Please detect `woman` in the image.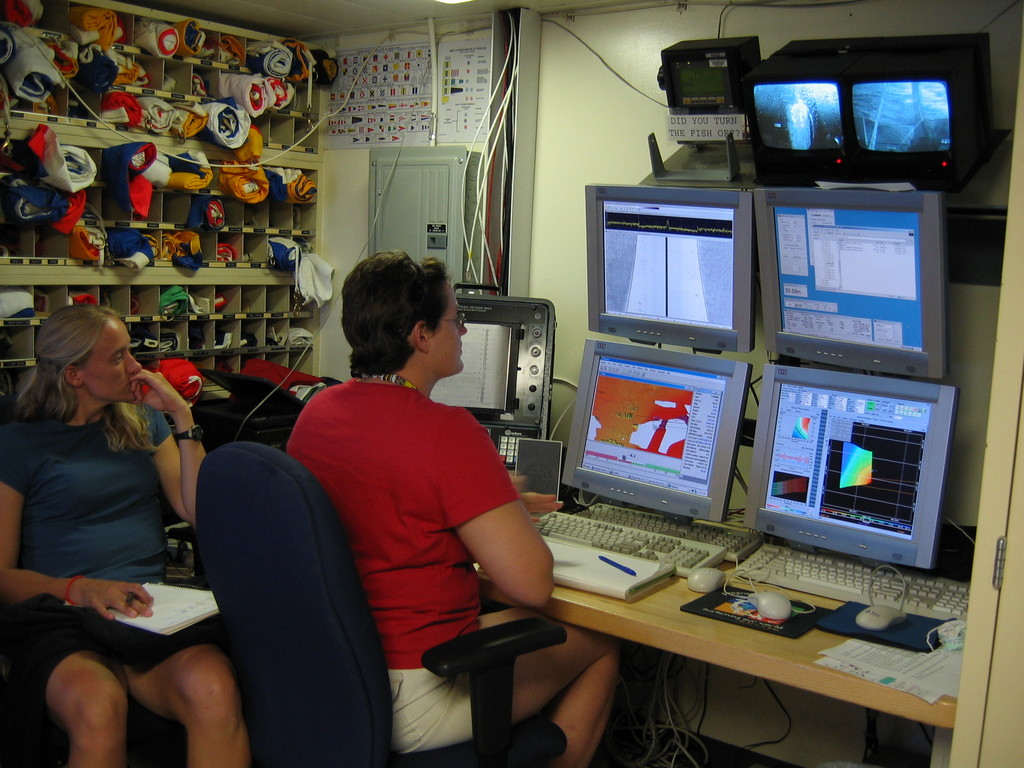
x1=13 y1=275 x2=218 y2=756.
